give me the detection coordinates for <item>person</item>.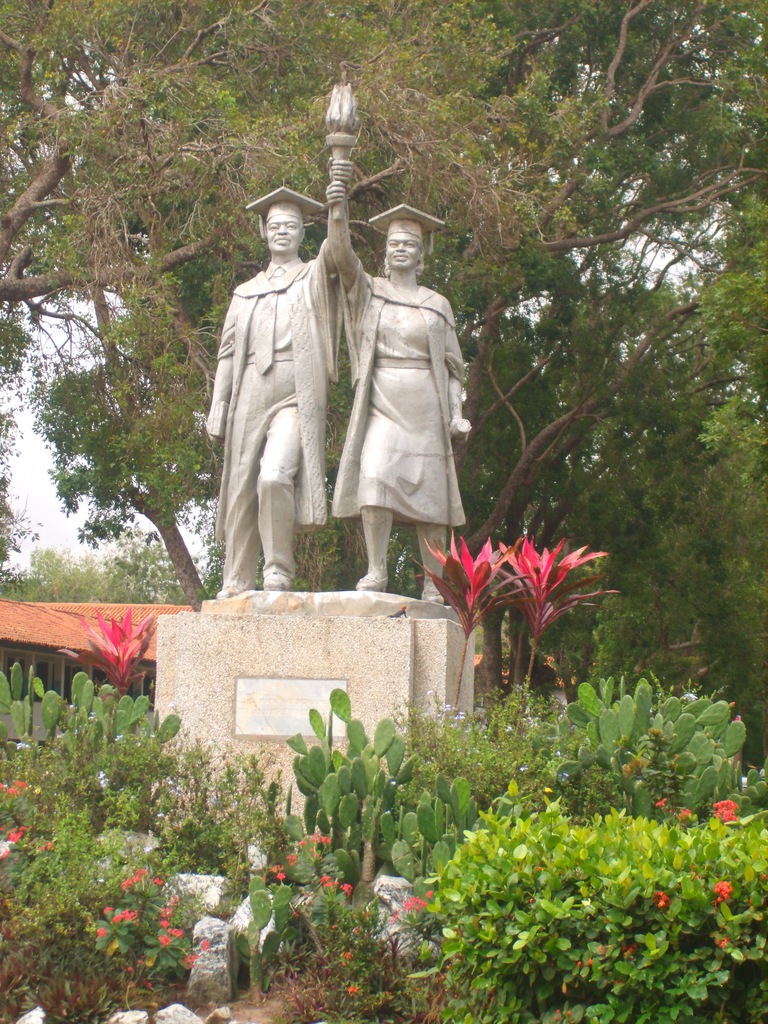
[x1=197, y1=152, x2=355, y2=598].
